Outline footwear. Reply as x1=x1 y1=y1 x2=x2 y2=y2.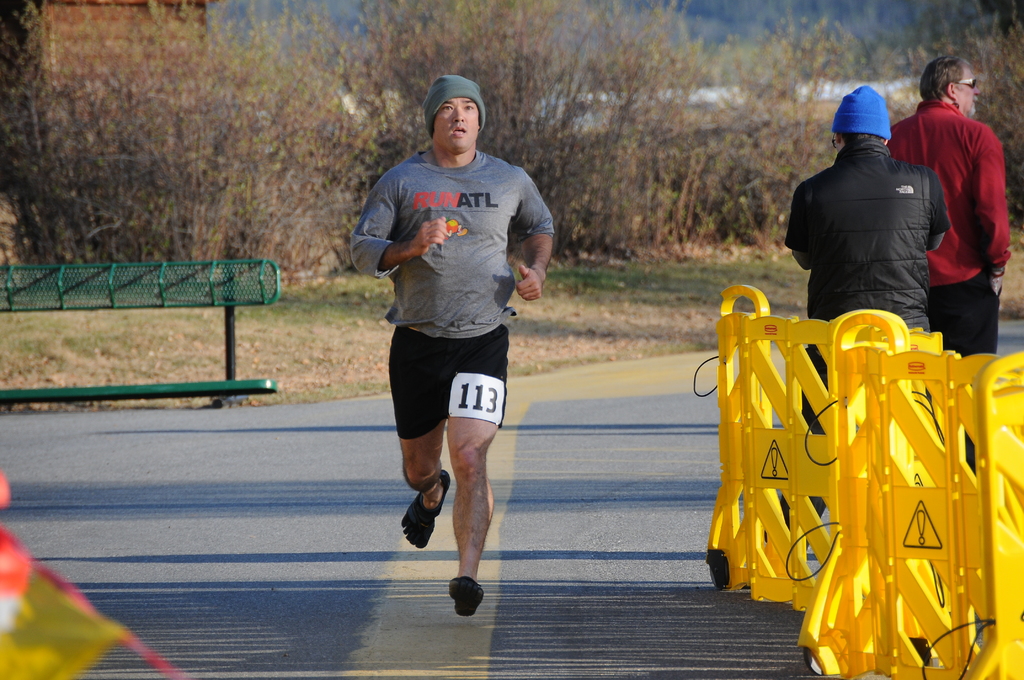
x1=397 y1=467 x2=452 y2=553.
